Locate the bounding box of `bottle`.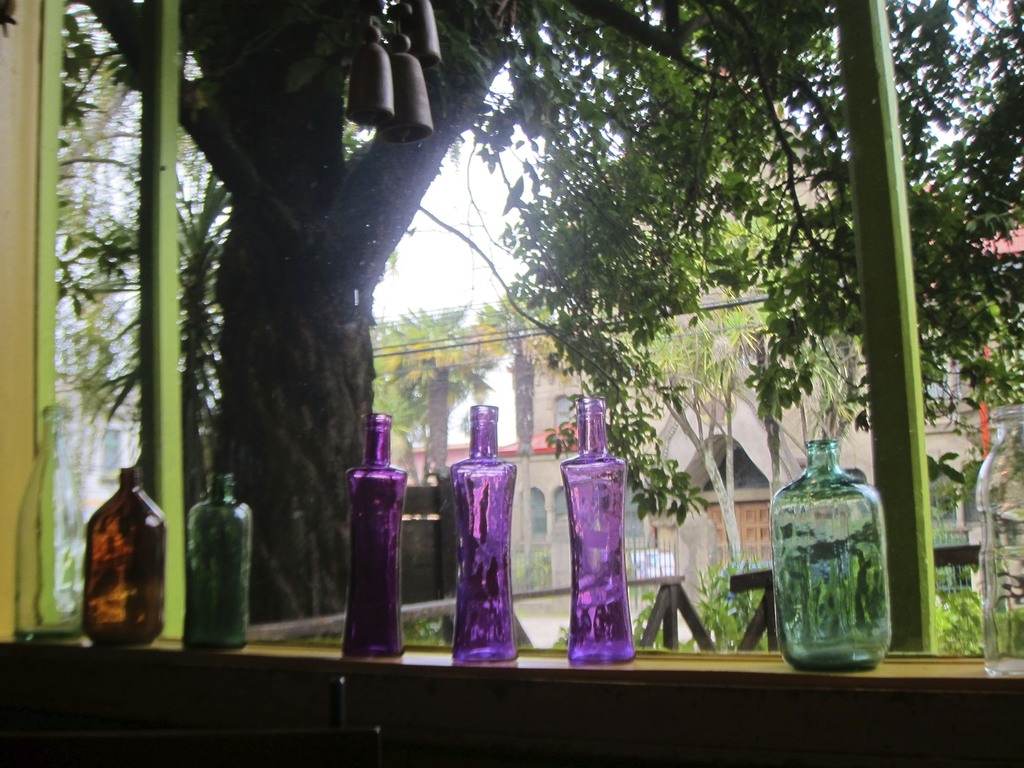
Bounding box: region(83, 468, 170, 647).
